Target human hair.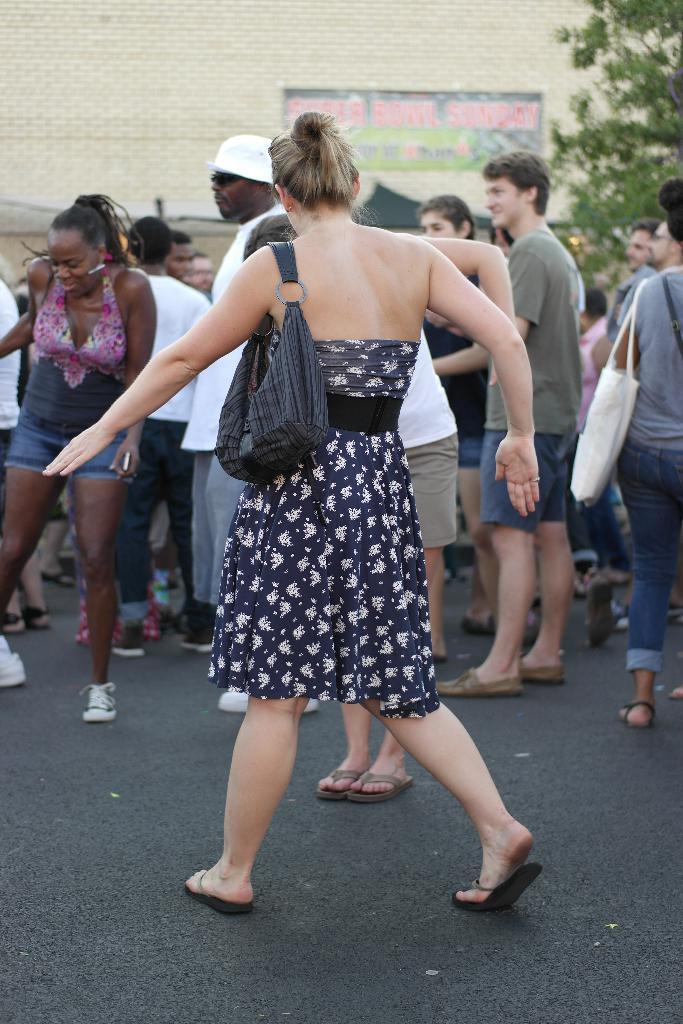
Target region: [x1=584, y1=287, x2=605, y2=316].
